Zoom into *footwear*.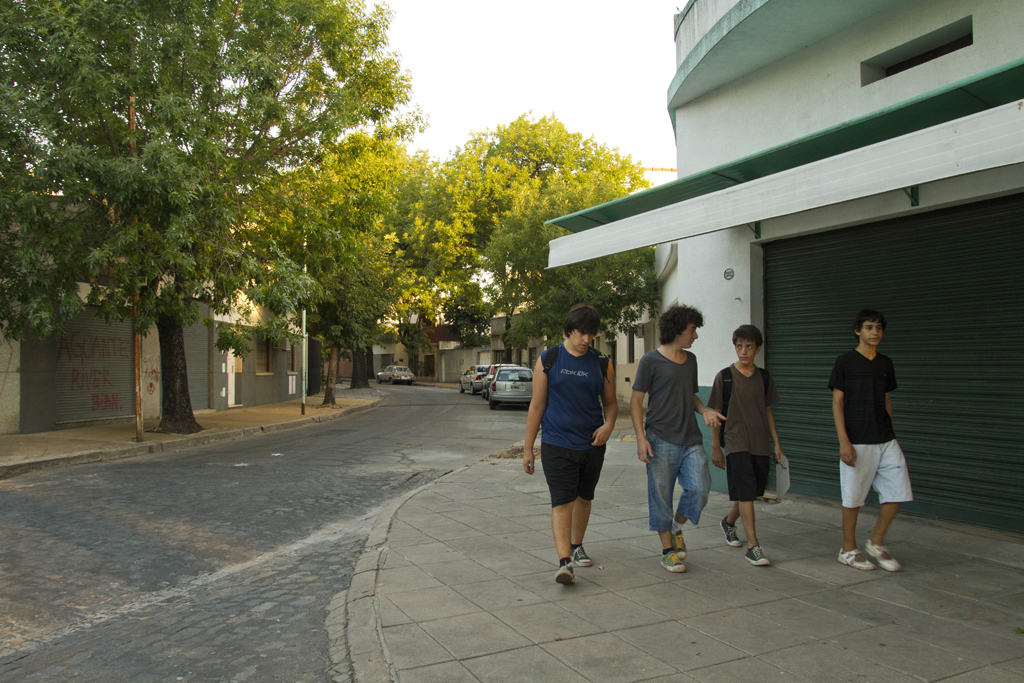
Zoom target: (561, 544, 594, 566).
